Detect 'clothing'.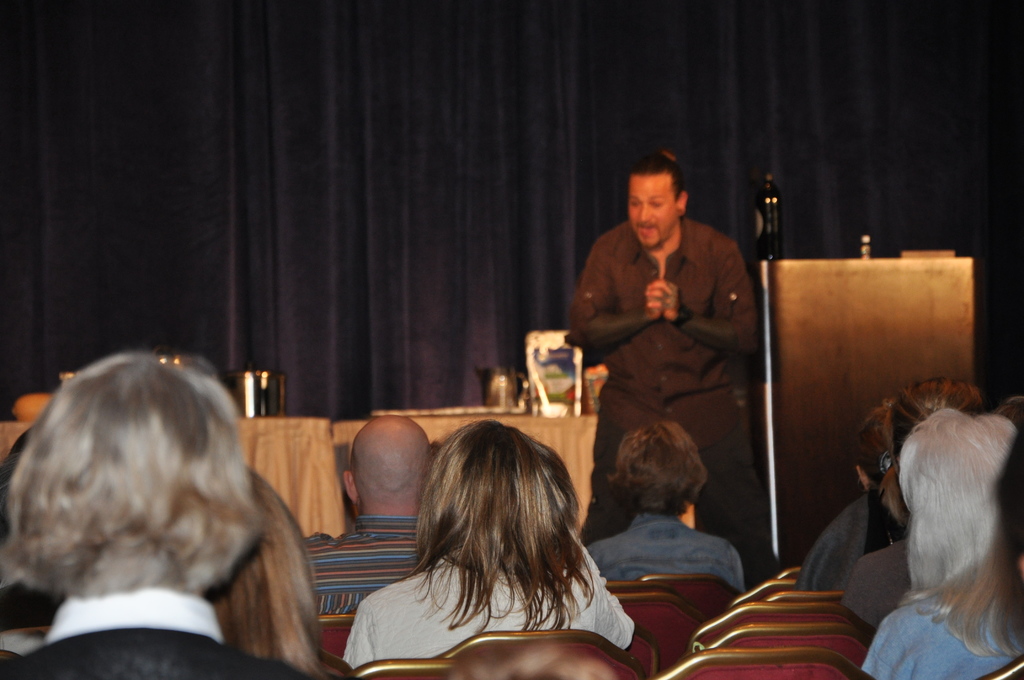
Detected at <region>570, 183, 773, 520</region>.
